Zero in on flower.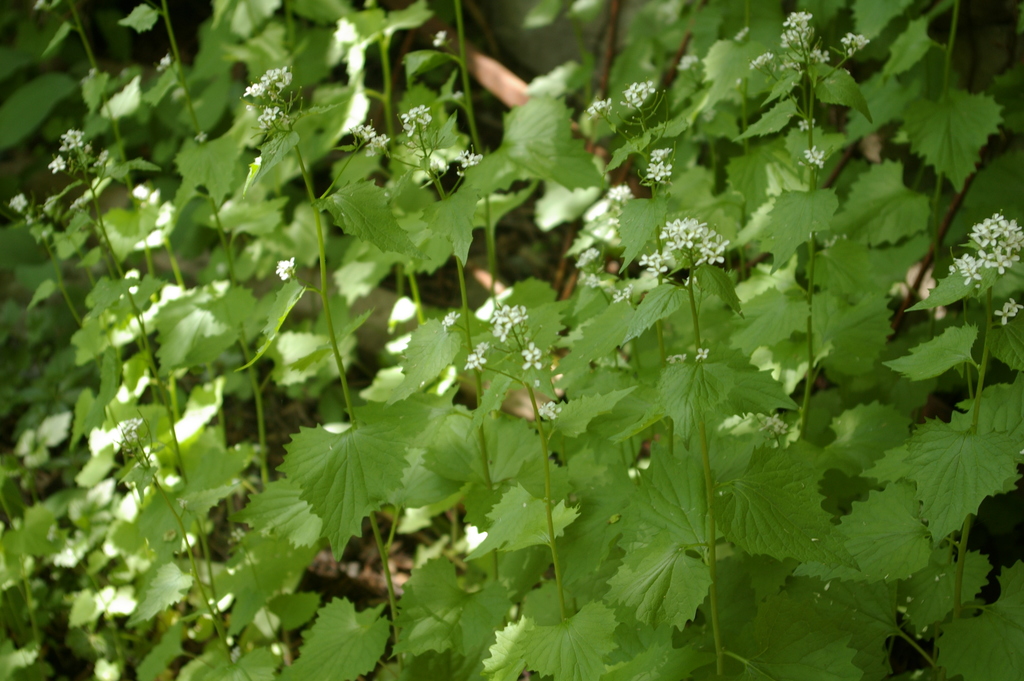
Zeroed in: bbox(755, 13, 860, 98).
